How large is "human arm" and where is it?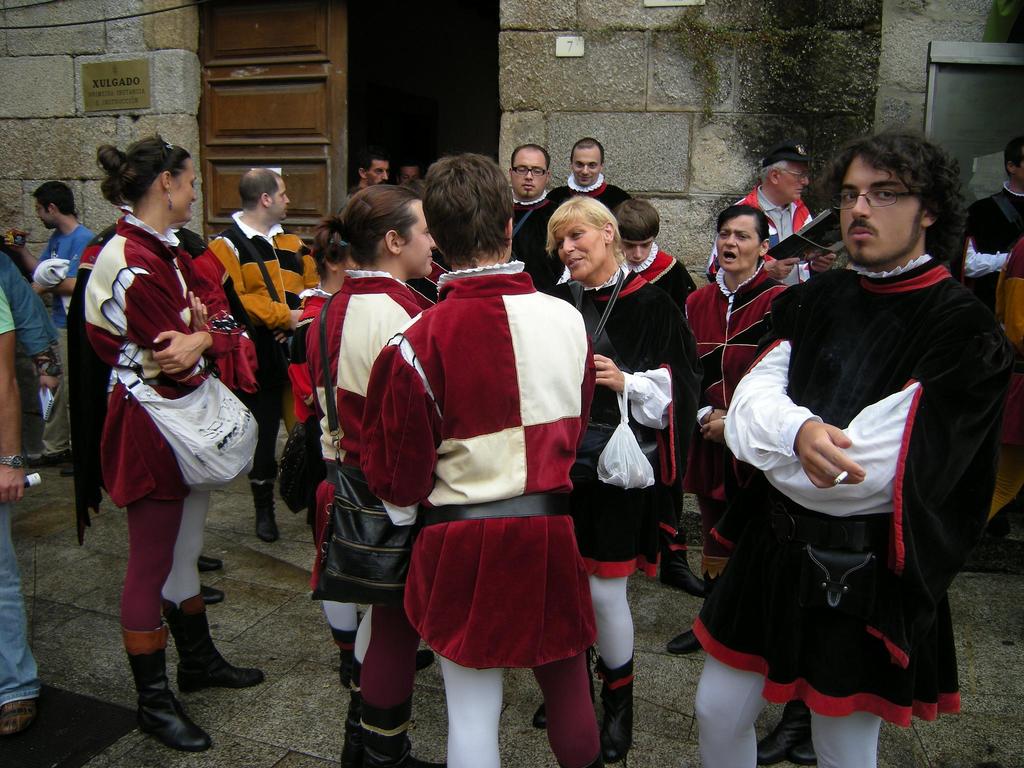
Bounding box: bbox=[147, 243, 246, 376].
